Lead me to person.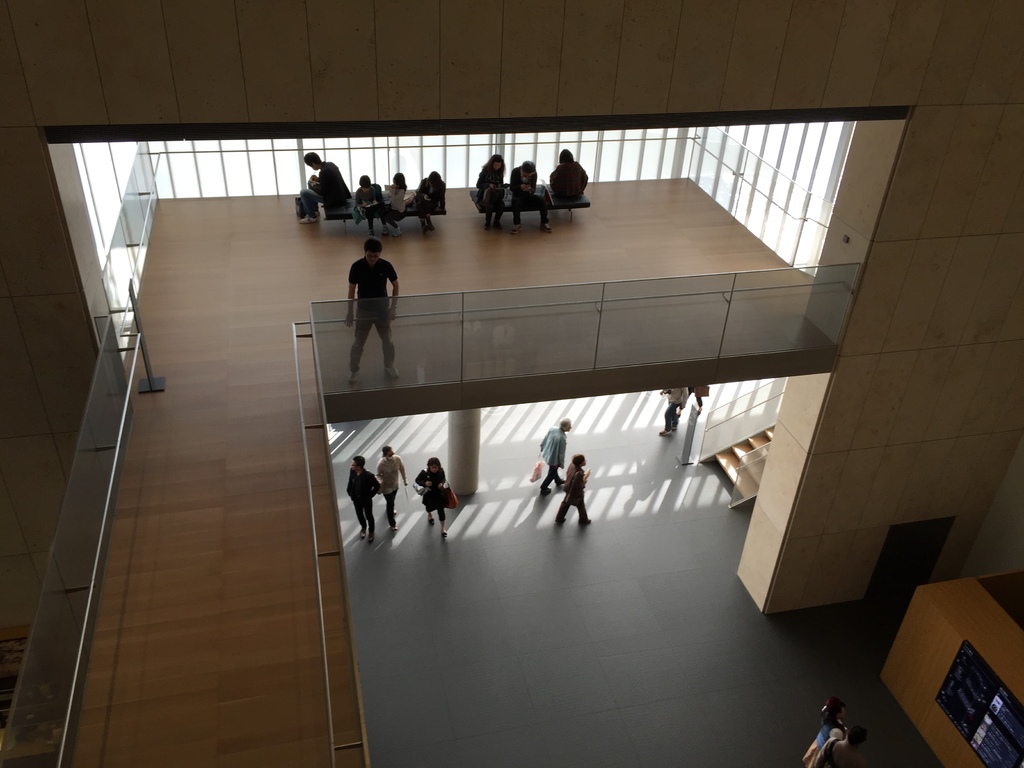
Lead to select_region(819, 729, 866, 767).
